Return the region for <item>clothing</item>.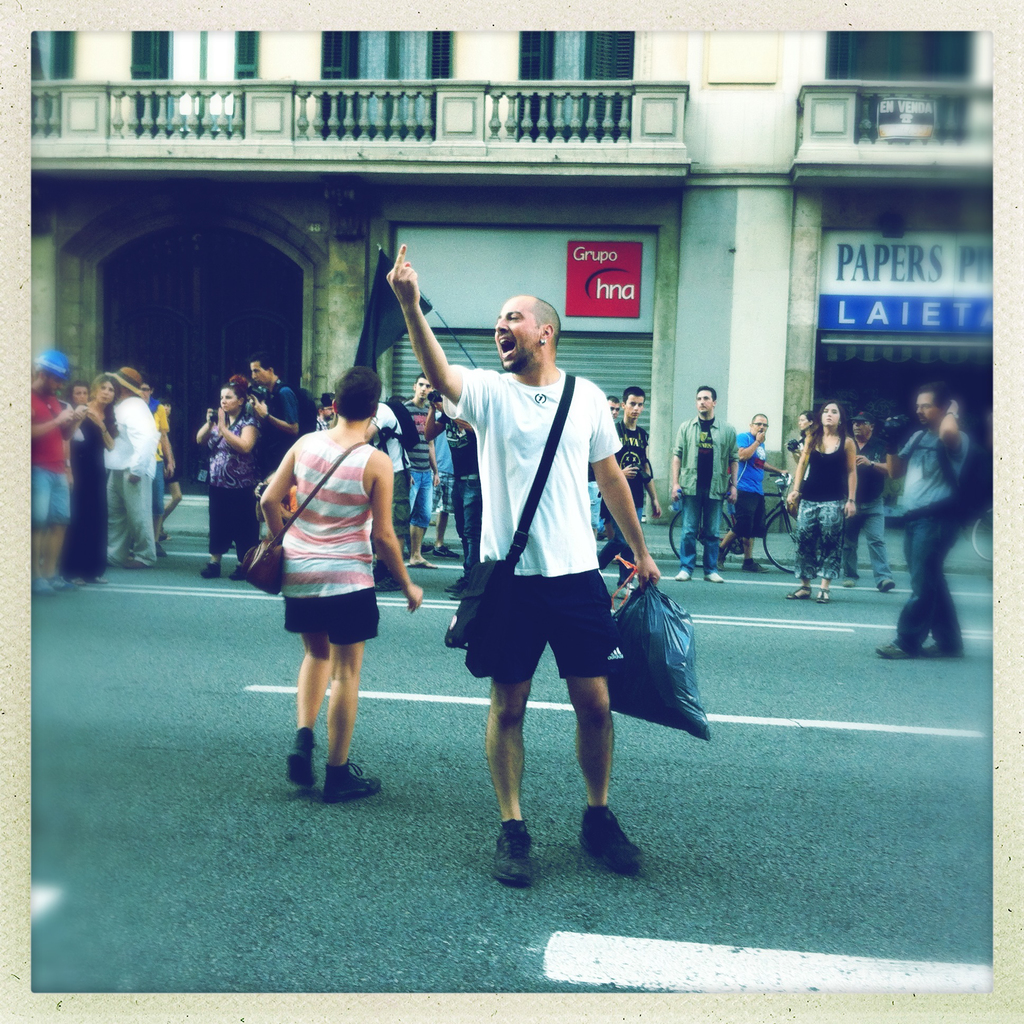
x1=435, y1=307, x2=635, y2=760.
